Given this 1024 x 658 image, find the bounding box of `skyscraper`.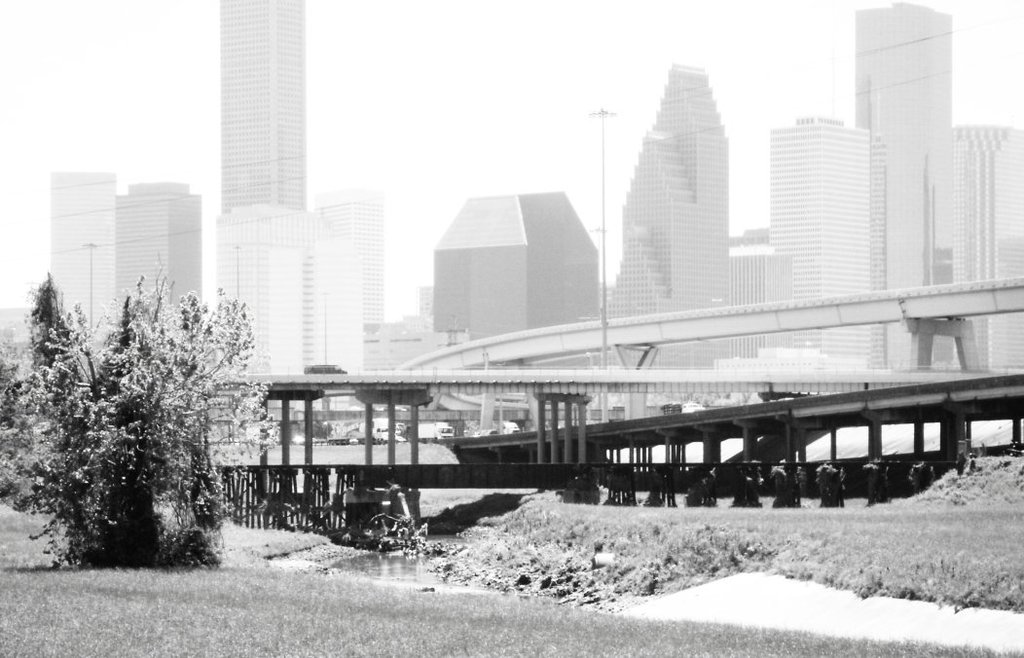
[855, 5, 953, 380].
